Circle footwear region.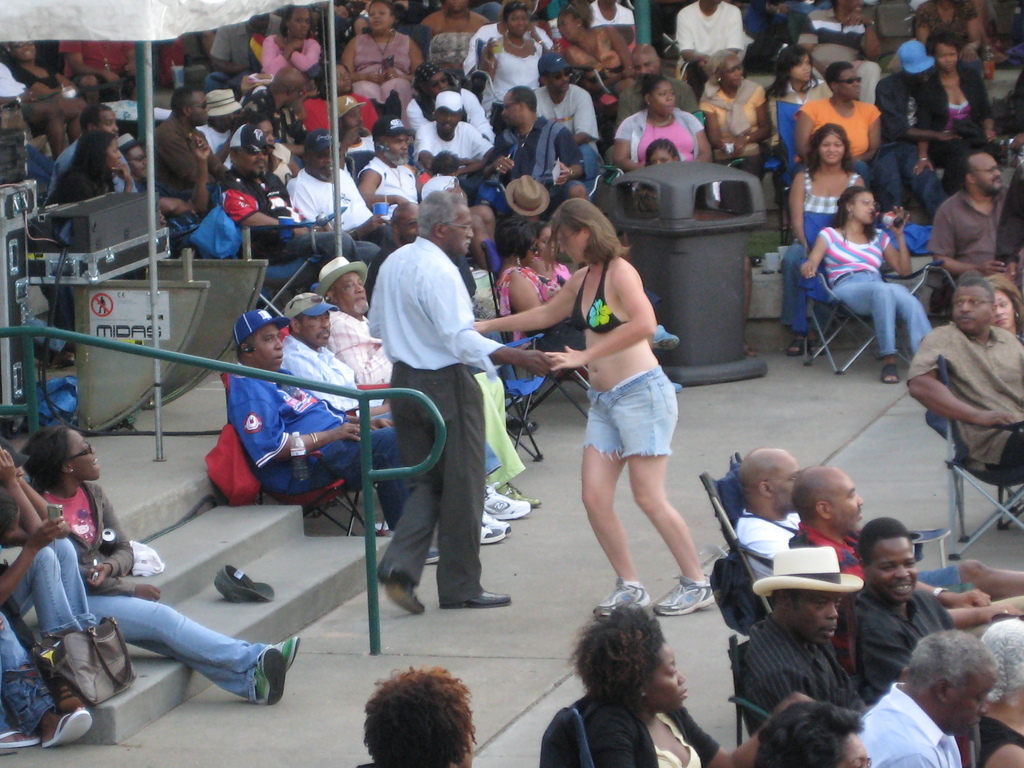
Region: <box>501,484,536,508</box>.
